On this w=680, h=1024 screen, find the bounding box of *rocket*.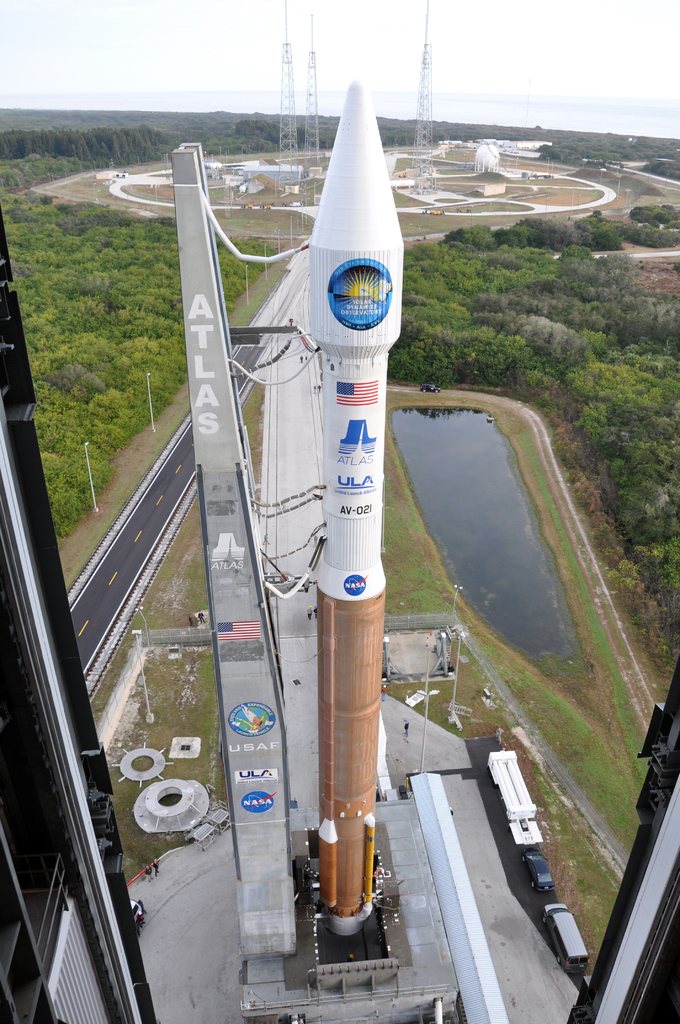
Bounding box: (314,86,399,930).
